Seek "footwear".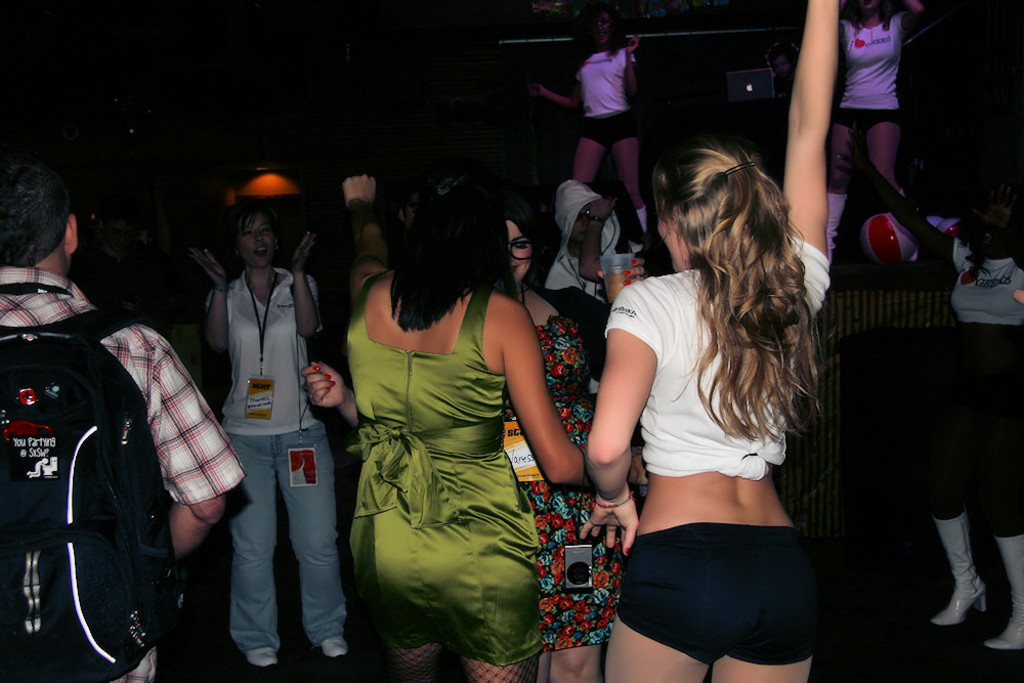
<region>313, 635, 348, 659</region>.
